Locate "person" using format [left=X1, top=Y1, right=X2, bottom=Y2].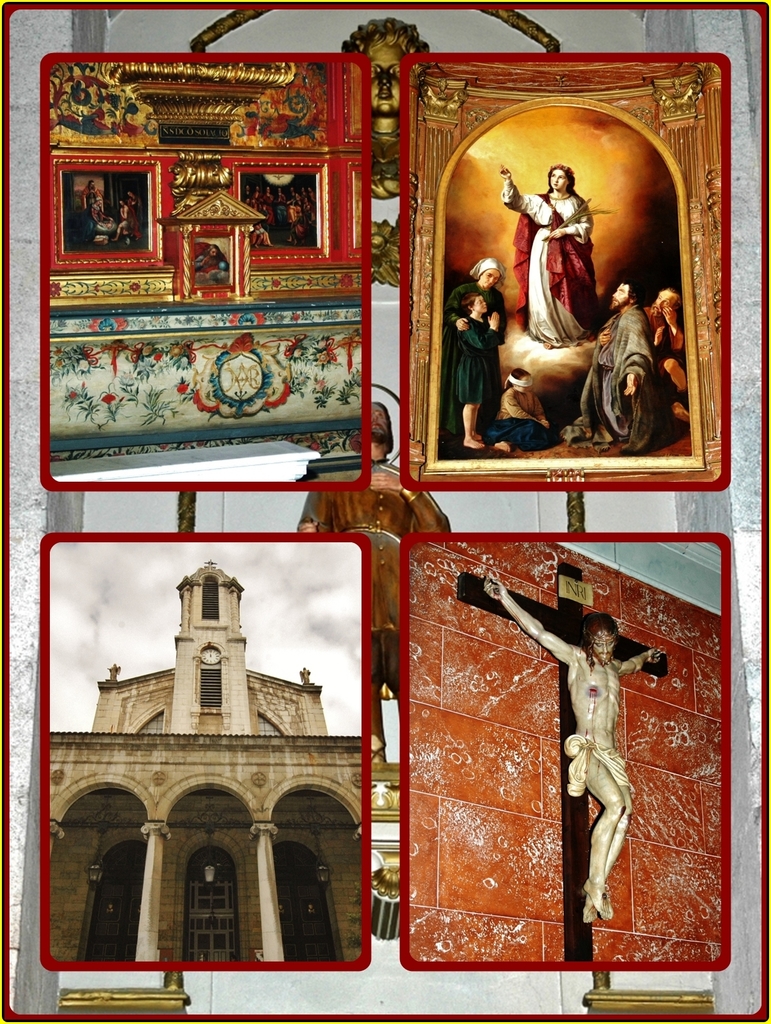
[left=495, top=368, right=555, bottom=445].
